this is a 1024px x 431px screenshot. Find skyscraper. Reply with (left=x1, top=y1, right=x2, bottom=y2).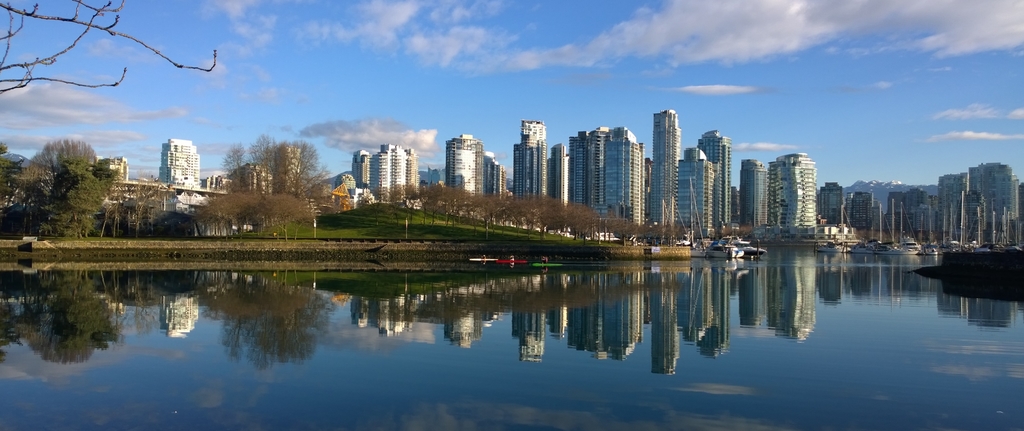
(left=740, top=155, right=764, bottom=227).
